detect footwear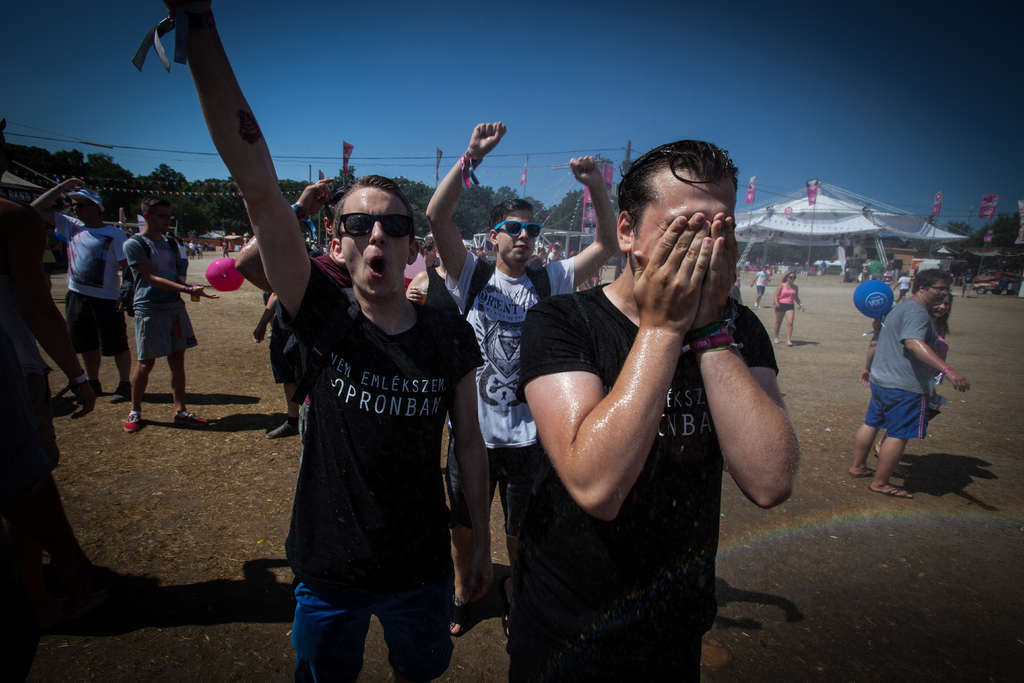
173, 412, 208, 427
